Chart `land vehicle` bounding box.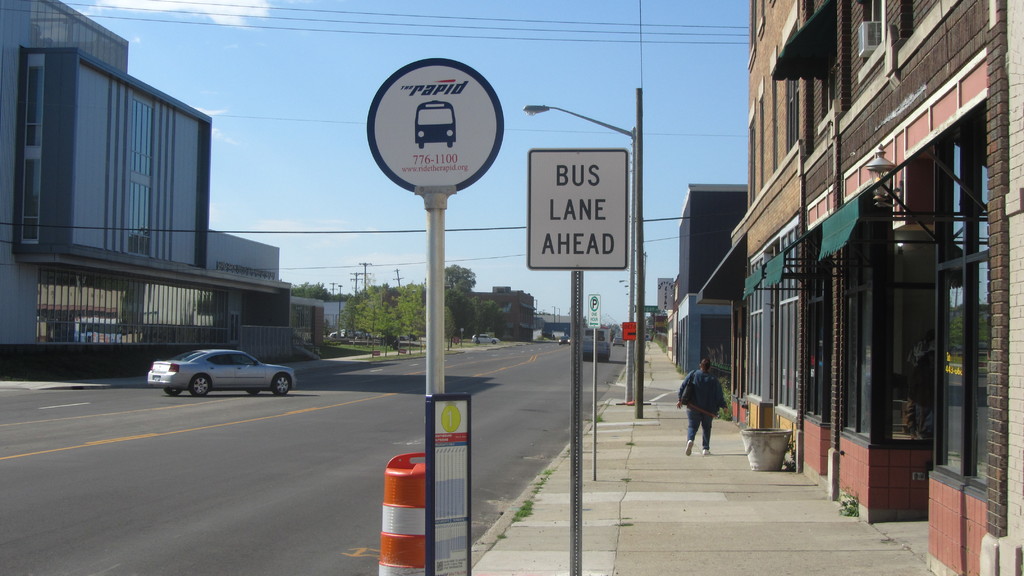
Charted: (397, 333, 410, 342).
